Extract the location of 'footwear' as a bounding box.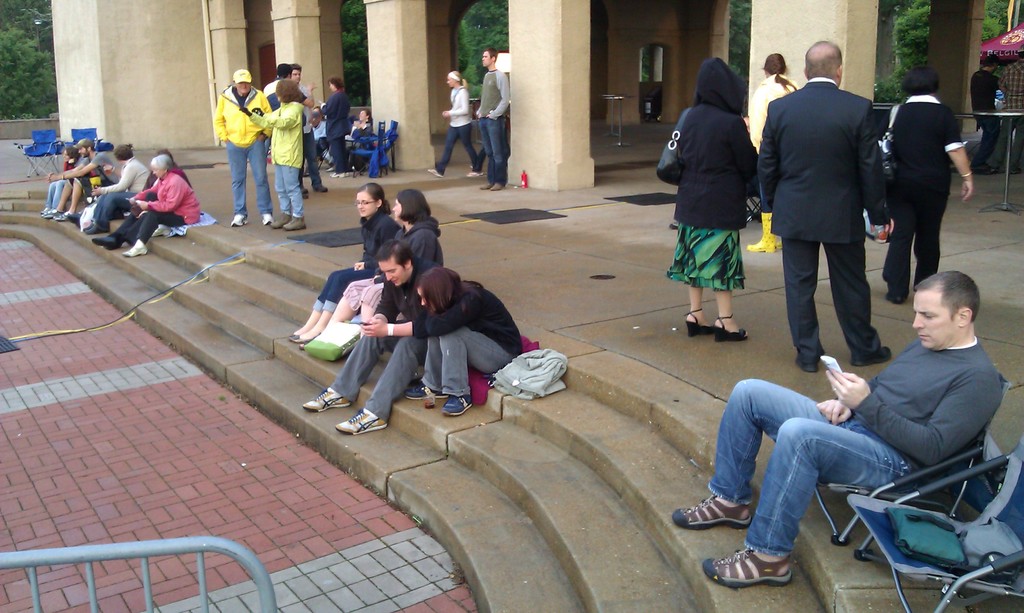
bbox(90, 234, 123, 248).
